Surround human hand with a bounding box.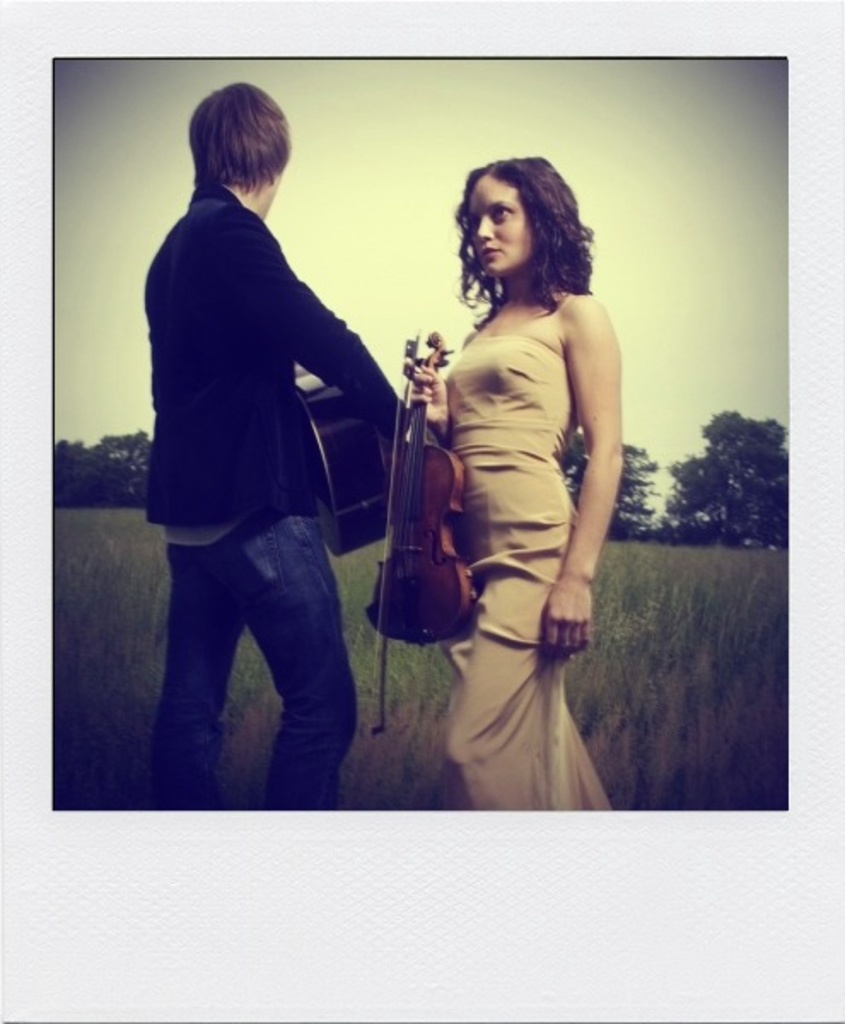
select_region(408, 355, 449, 430).
